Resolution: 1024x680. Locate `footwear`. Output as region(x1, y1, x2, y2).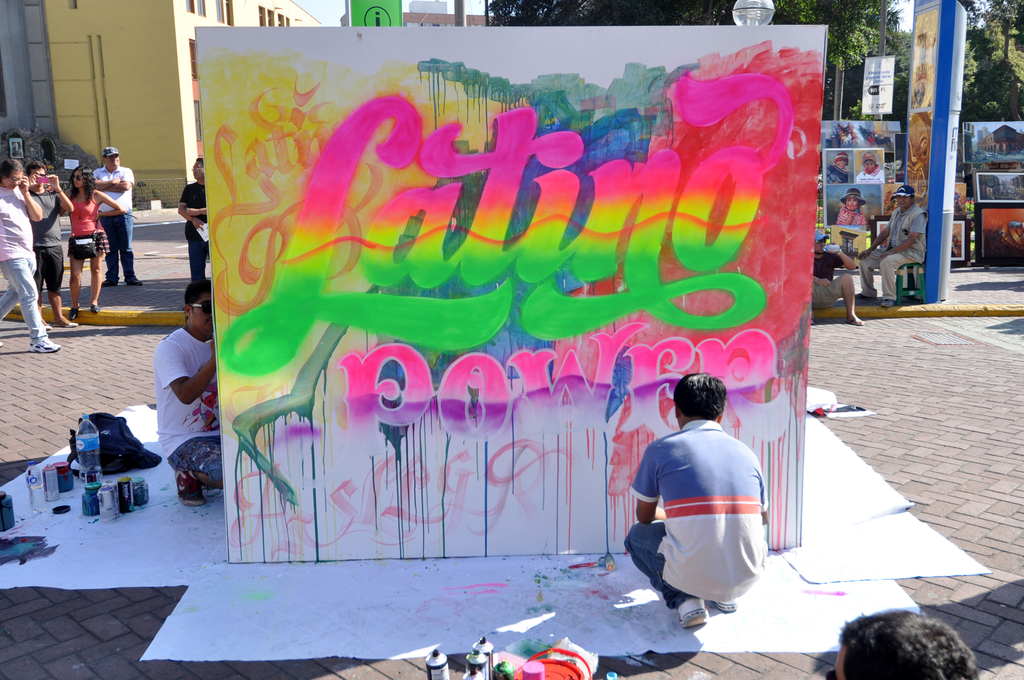
region(102, 279, 115, 287).
